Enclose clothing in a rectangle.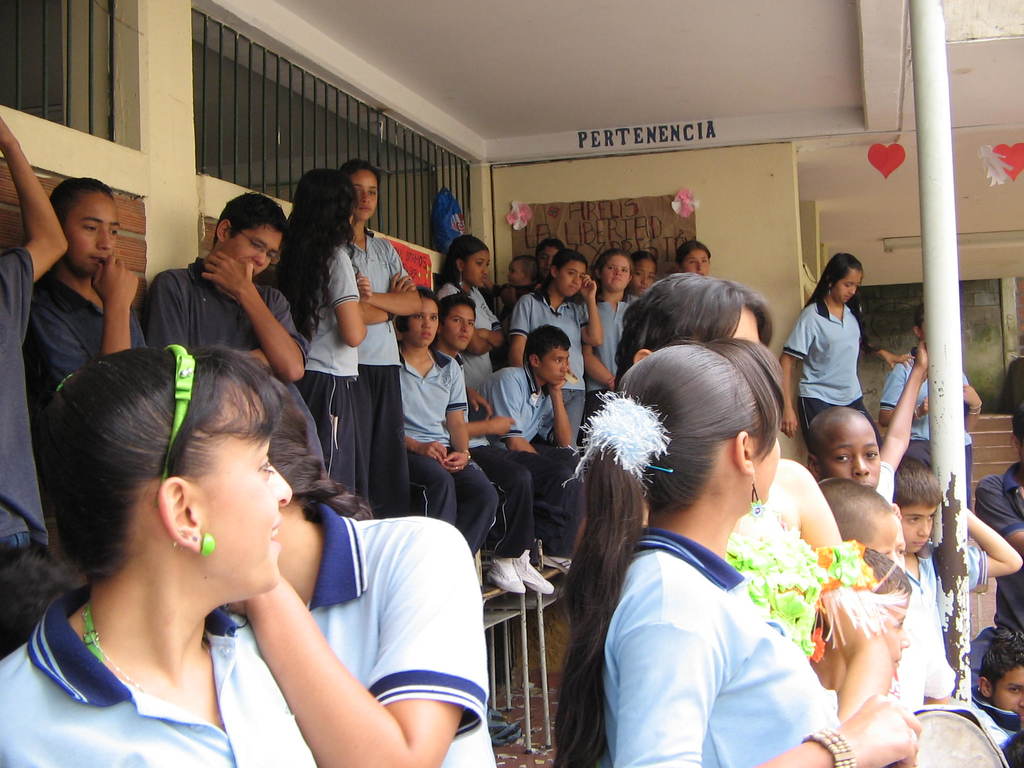
(x1=588, y1=294, x2=637, y2=434).
